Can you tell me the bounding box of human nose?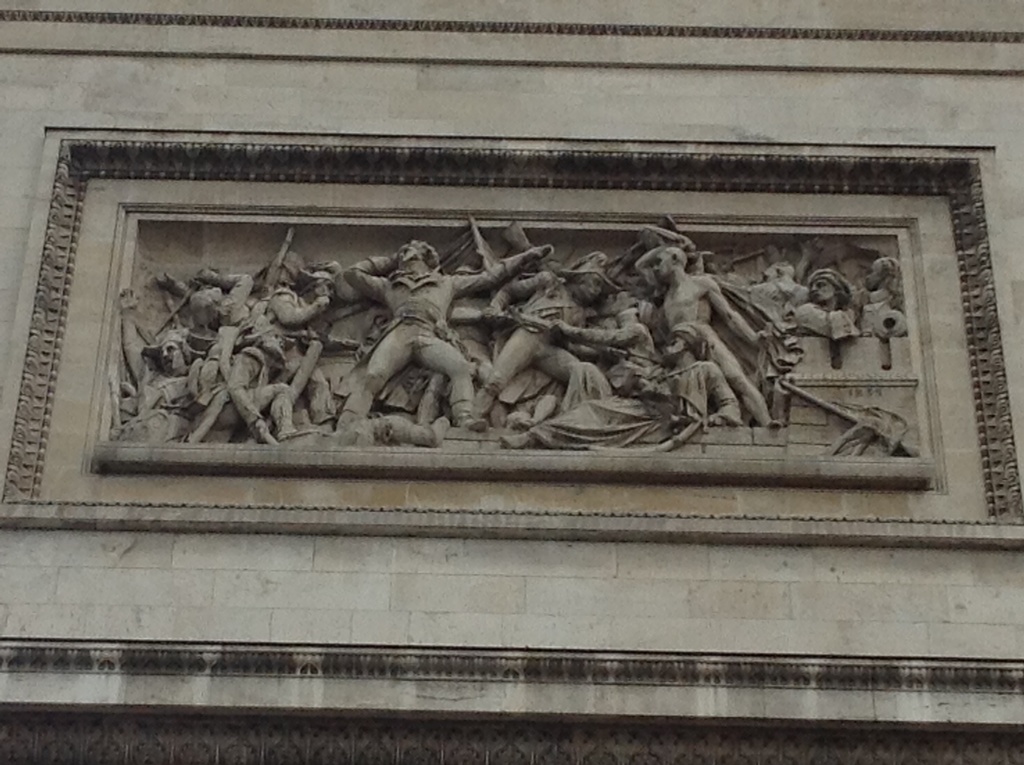
locate(654, 264, 658, 273).
